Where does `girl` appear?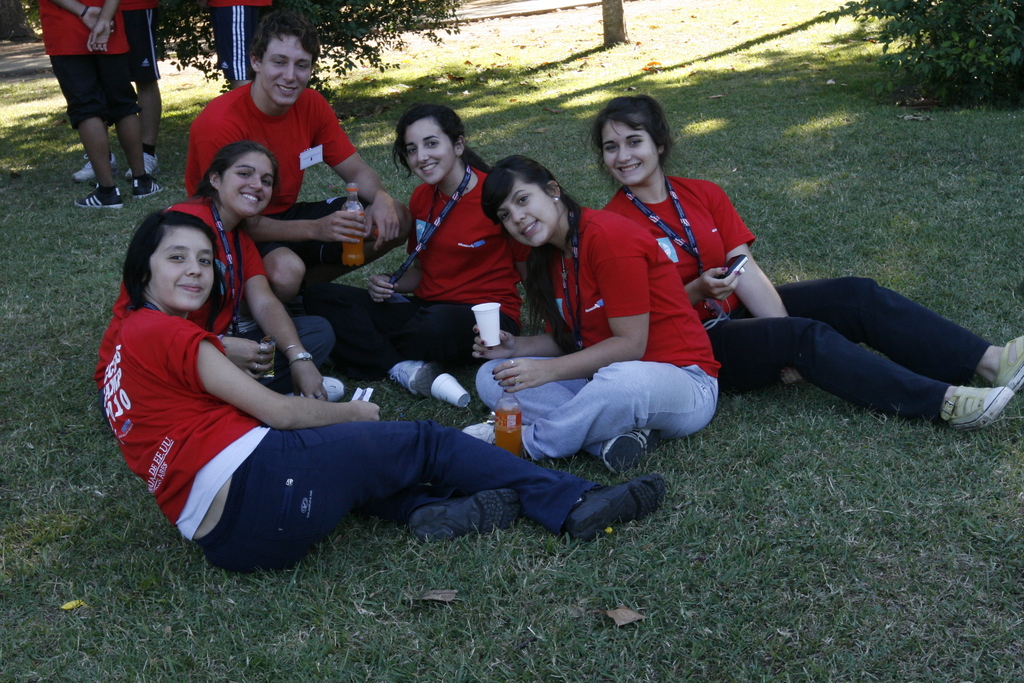
Appears at bbox=[595, 94, 1023, 436].
